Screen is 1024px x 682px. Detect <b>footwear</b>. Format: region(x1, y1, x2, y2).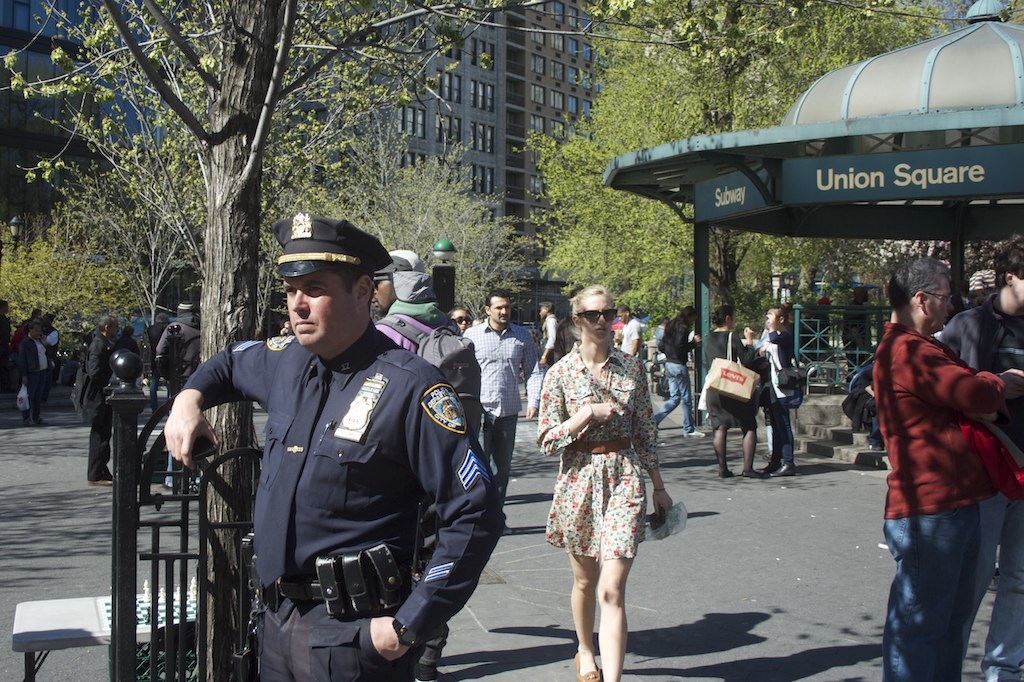
region(683, 431, 703, 441).
